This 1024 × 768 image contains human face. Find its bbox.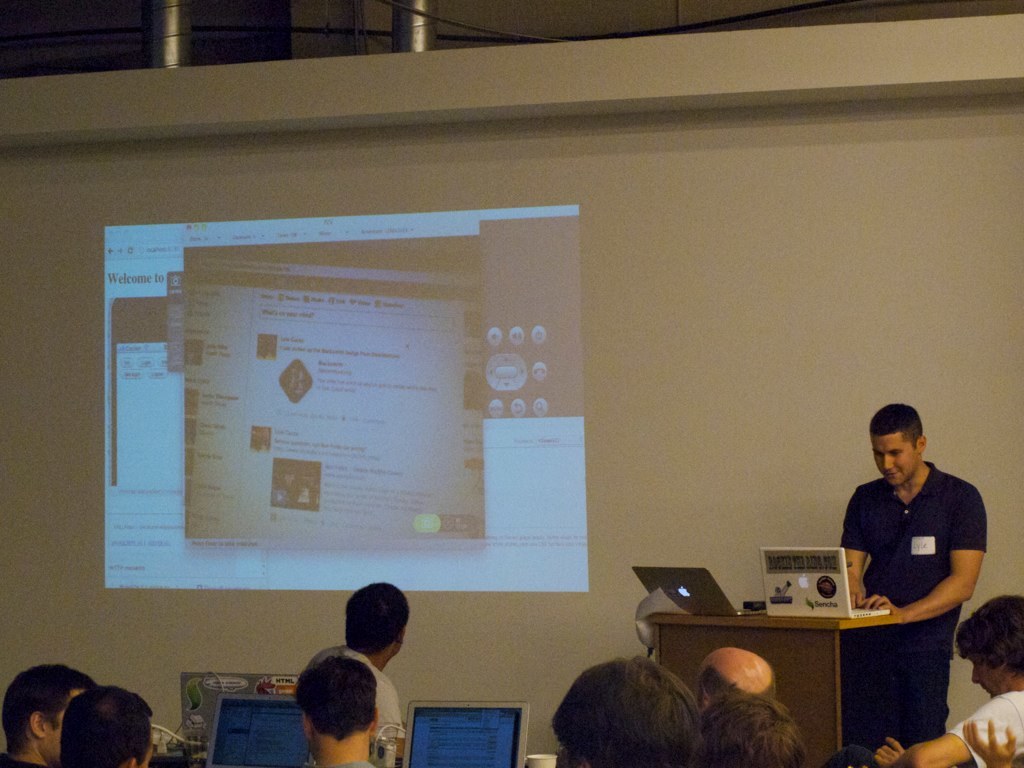
crop(46, 689, 87, 767).
